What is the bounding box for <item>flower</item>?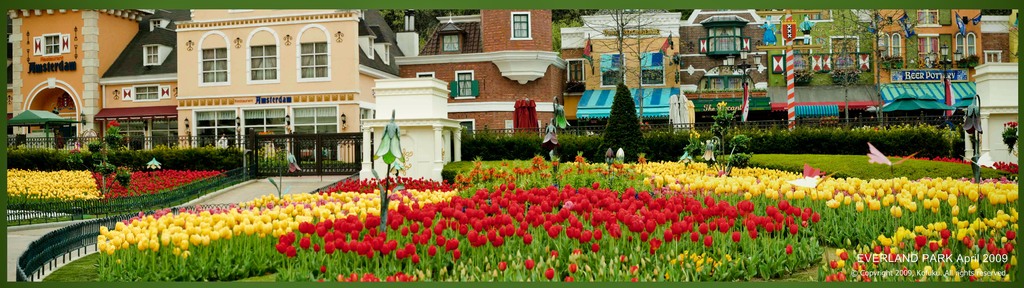
pyautogui.locateOnScreen(283, 245, 300, 259).
